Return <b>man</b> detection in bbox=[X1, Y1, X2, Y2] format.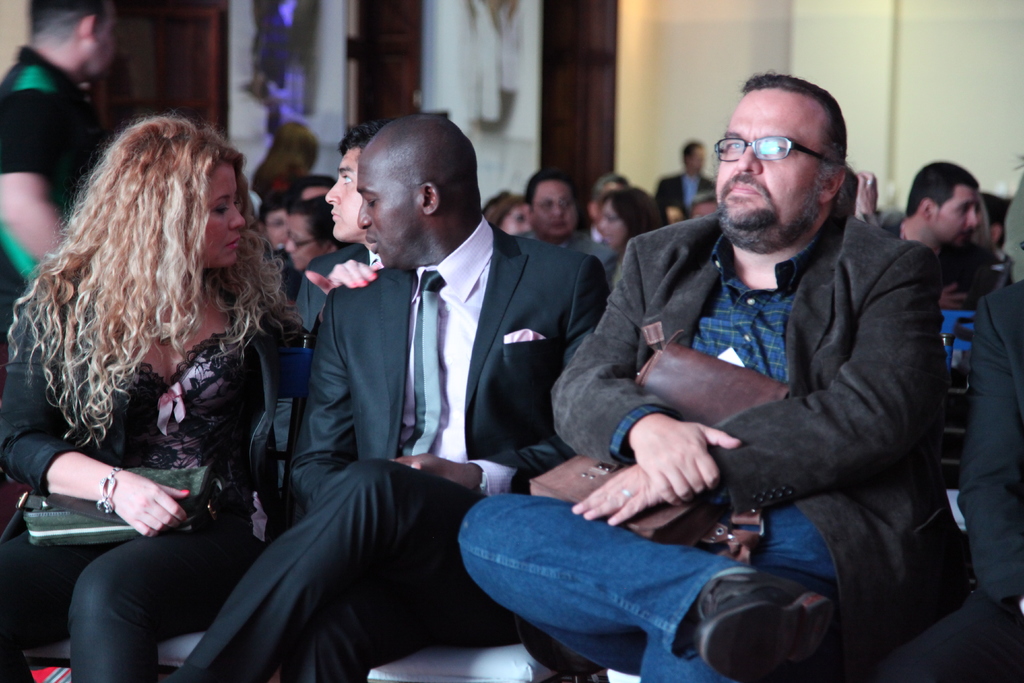
bbox=[582, 176, 635, 263].
